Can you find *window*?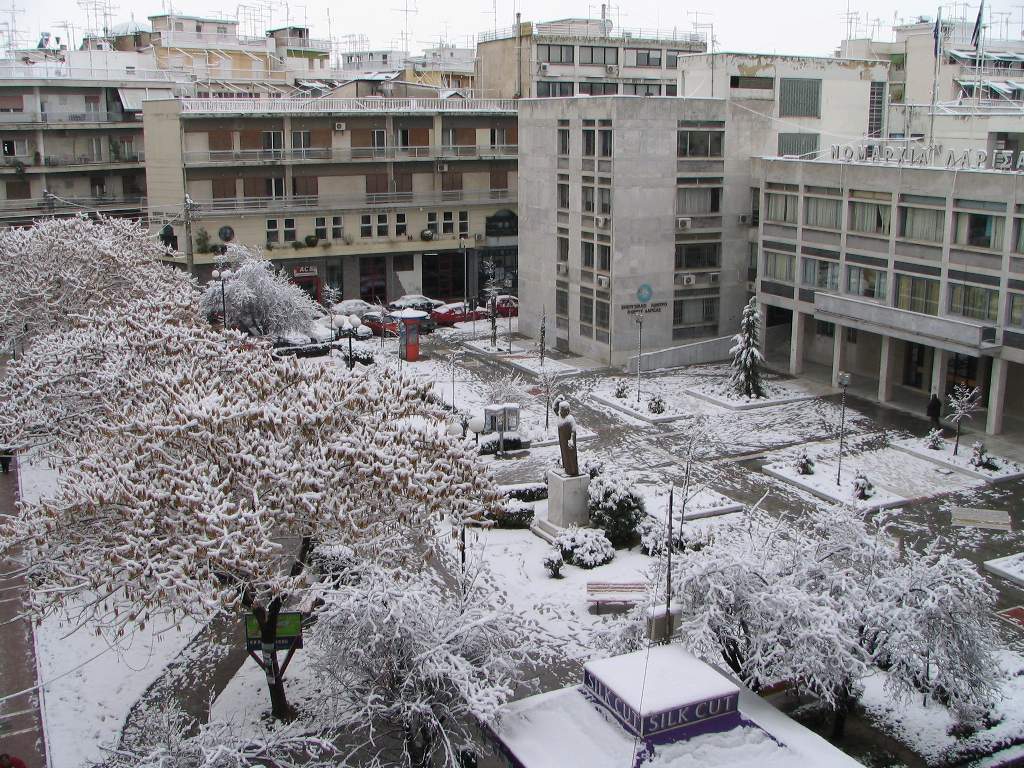
Yes, bounding box: {"left": 804, "top": 261, "right": 835, "bottom": 287}.
